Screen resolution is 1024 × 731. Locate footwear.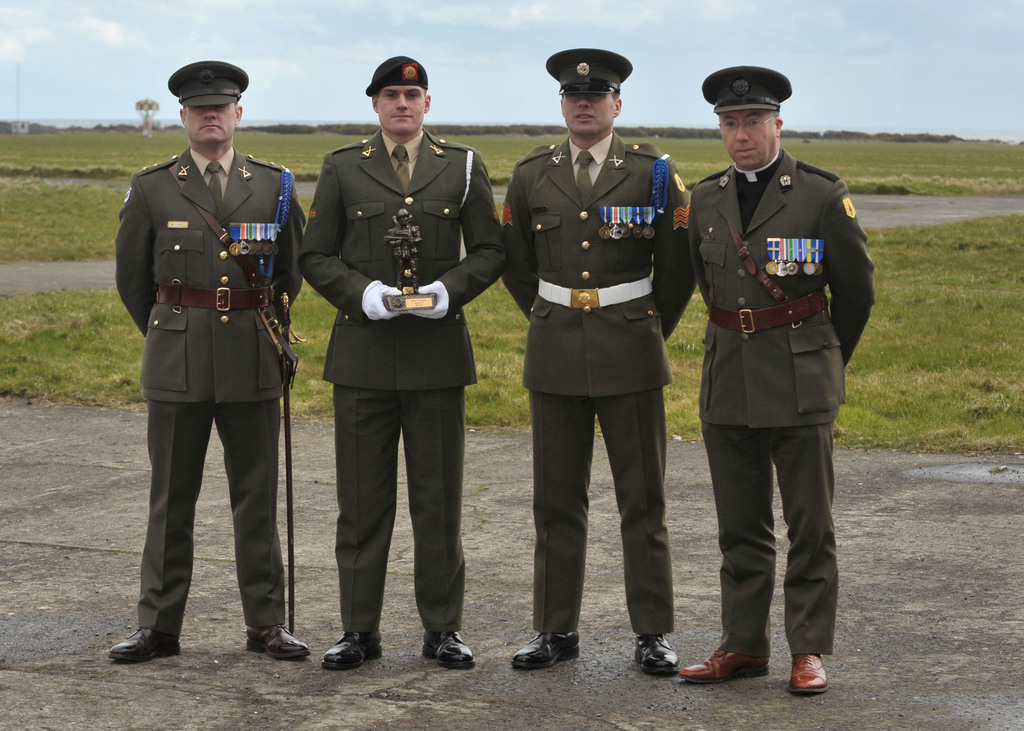
[left=241, top=623, right=312, bottom=663].
